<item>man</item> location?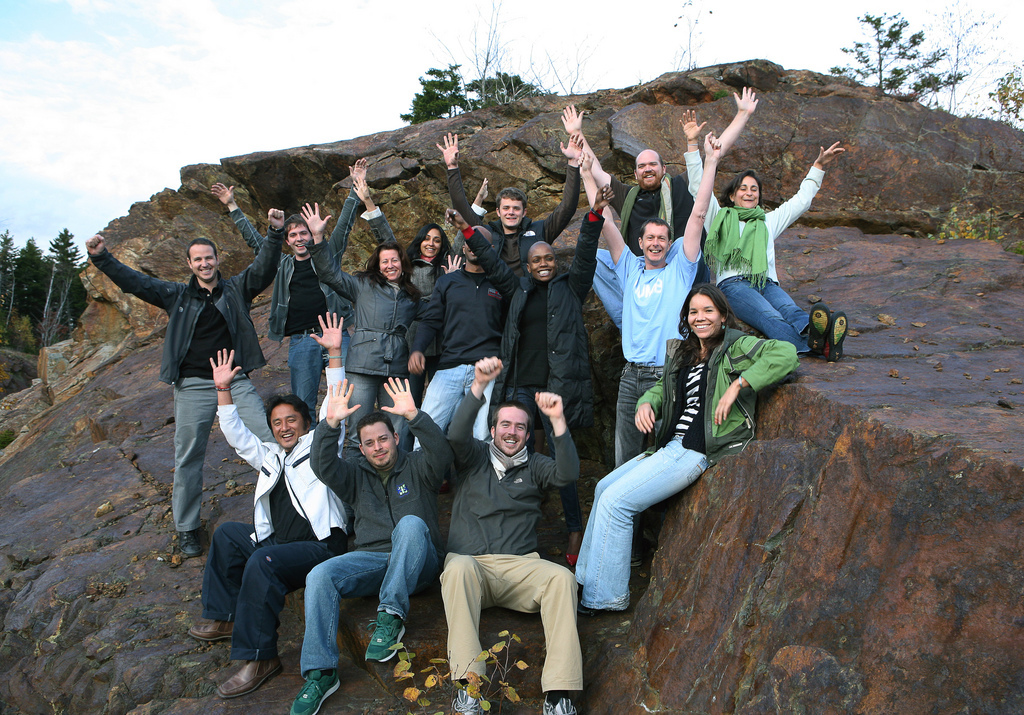
box=[208, 159, 361, 437]
